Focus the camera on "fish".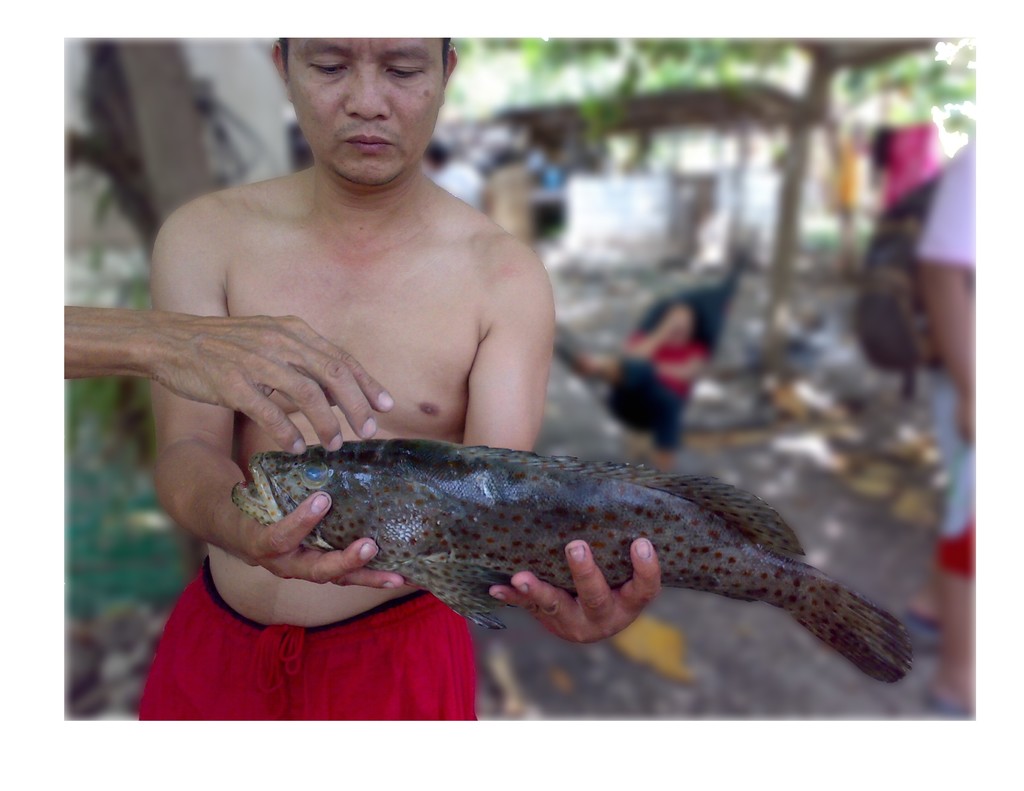
Focus region: 167,429,943,669.
